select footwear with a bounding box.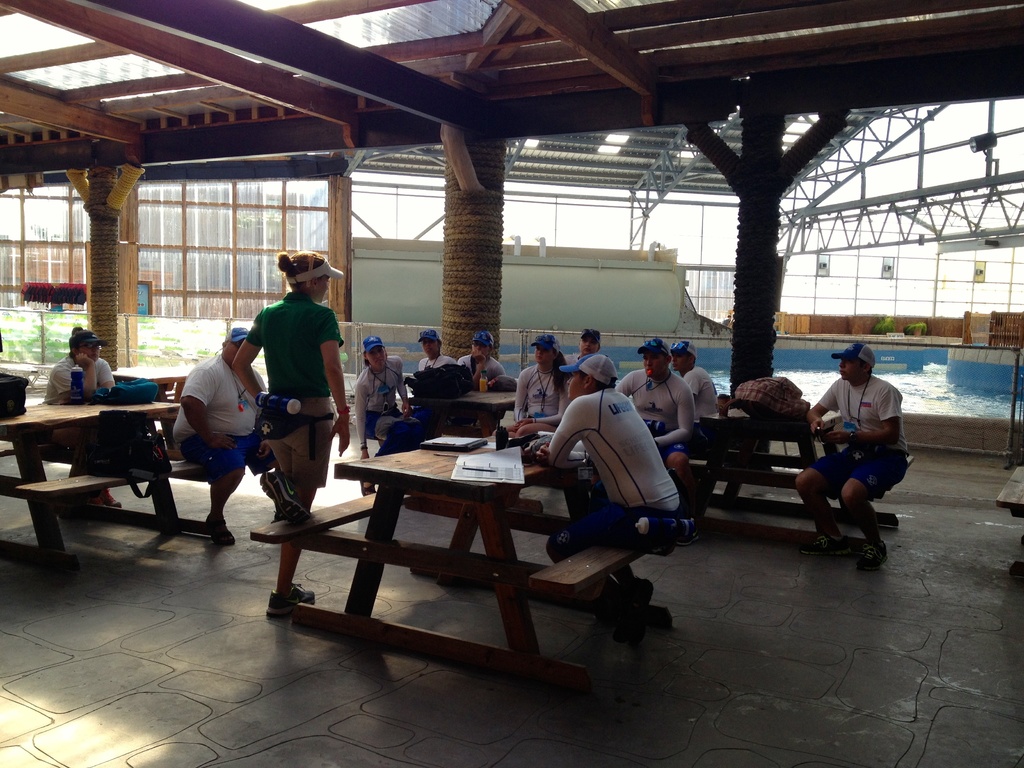
region(207, 513, 236, 545).
